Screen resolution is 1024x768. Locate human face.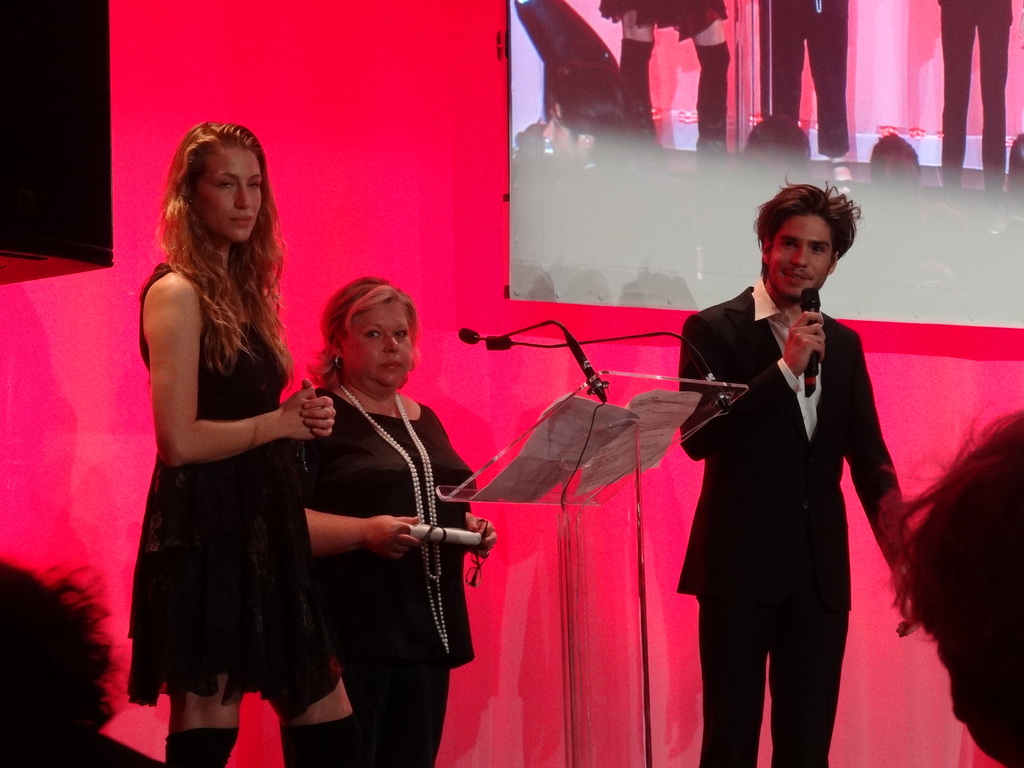
l=196, t=144, r=257, b=241.
